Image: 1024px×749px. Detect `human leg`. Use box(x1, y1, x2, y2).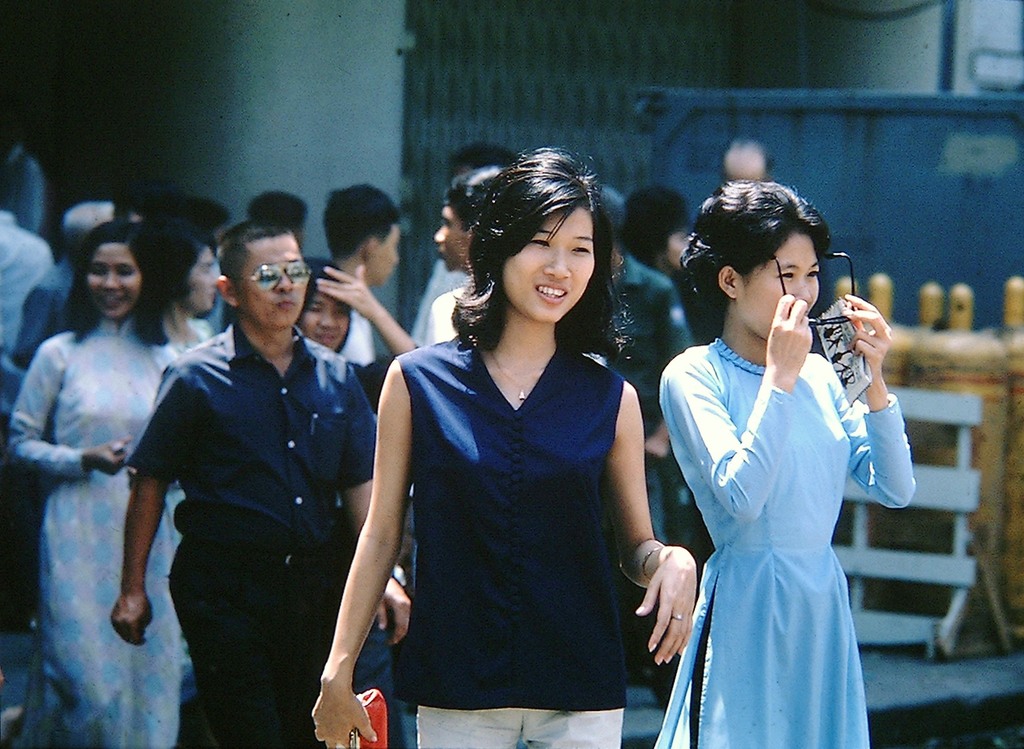
box(524, 705, 623, 748).
